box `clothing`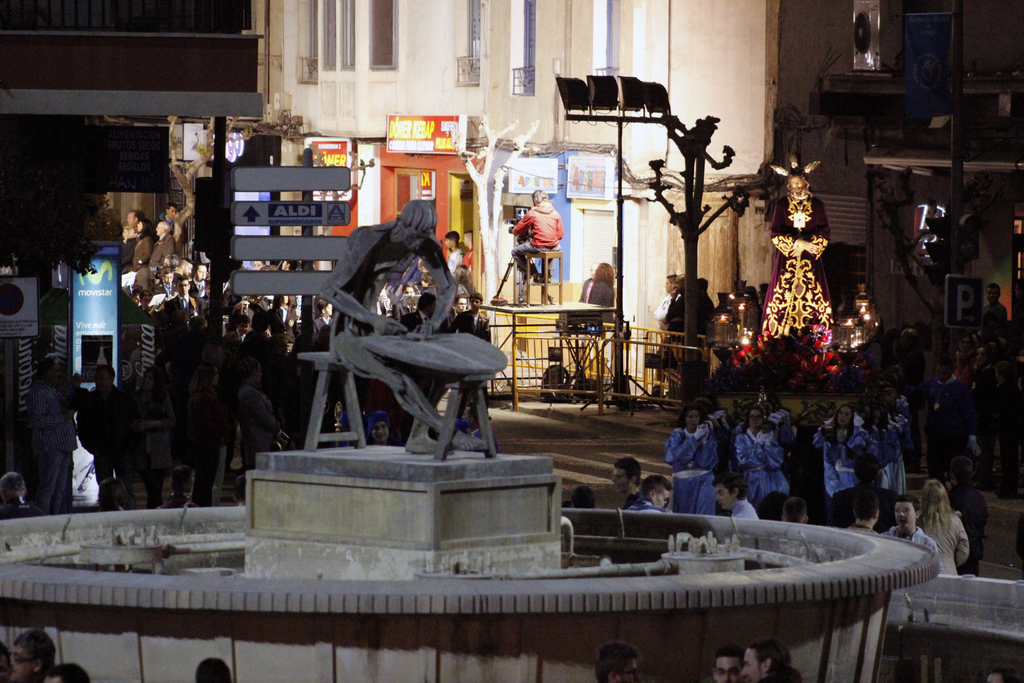
l=981, t=302, r=1007, b=329
